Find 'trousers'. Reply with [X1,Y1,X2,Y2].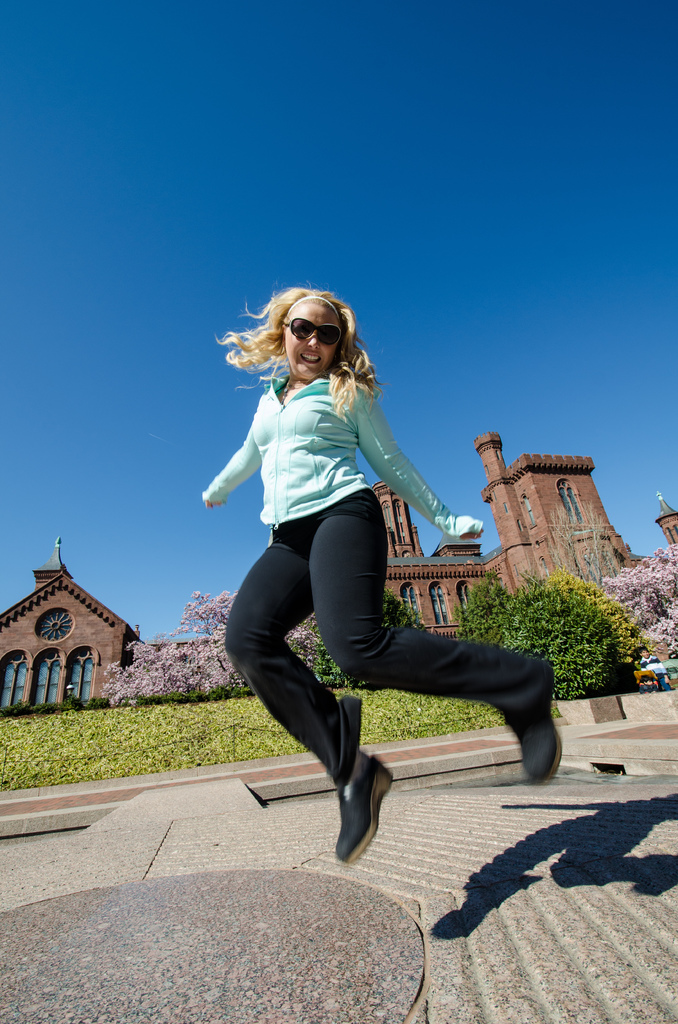
[256,524,528,816].
